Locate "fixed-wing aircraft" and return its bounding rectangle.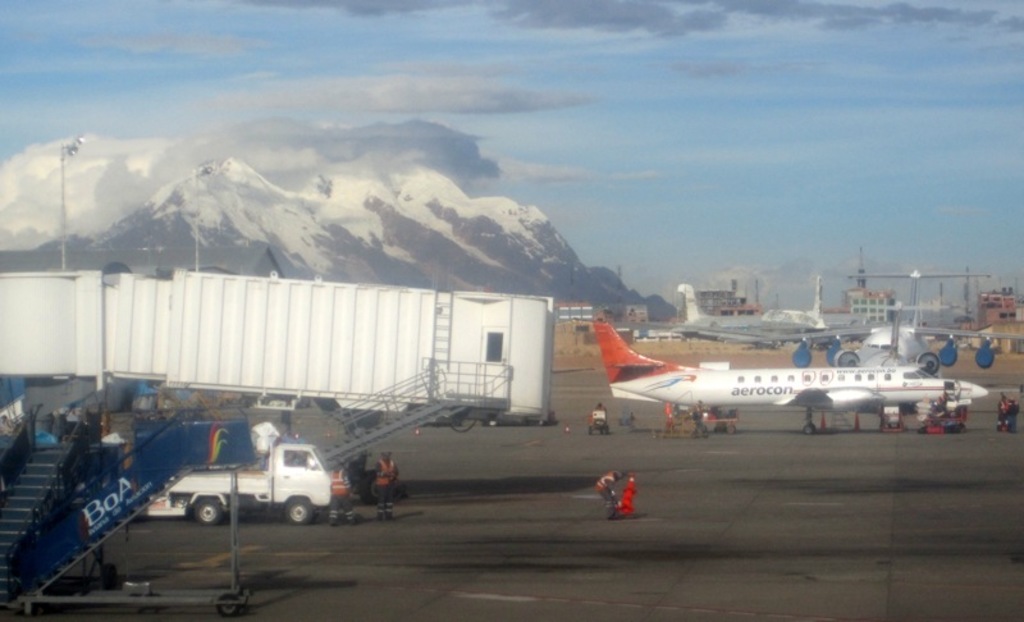
{"left": 673, "top": 276, "right": 827, "bottom": 331}.
